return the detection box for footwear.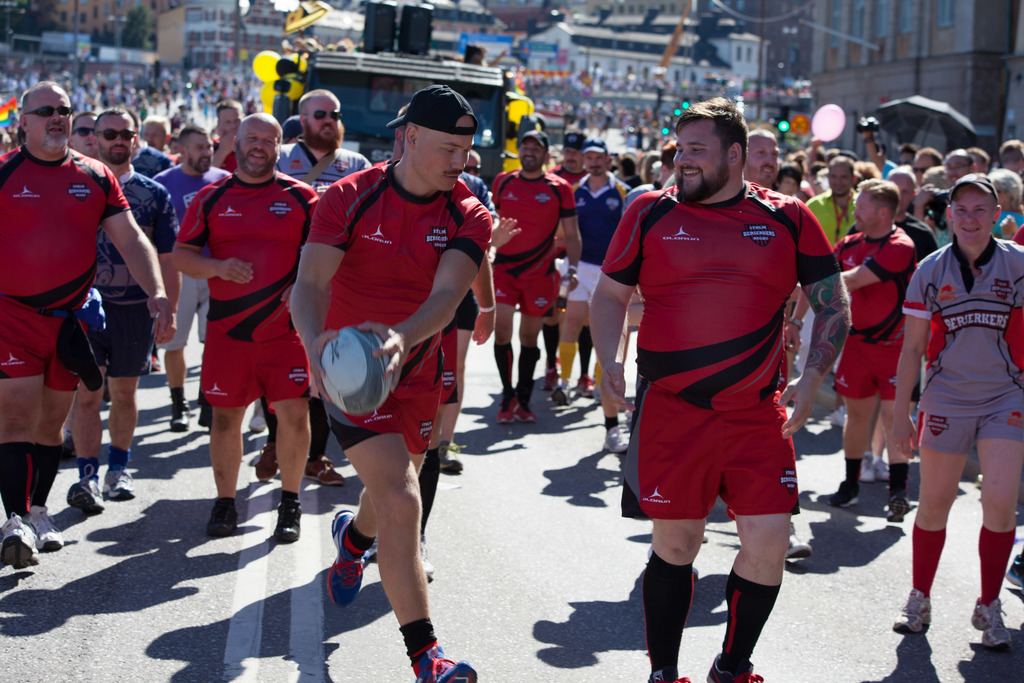
rect(412, 645, 477, 682).
